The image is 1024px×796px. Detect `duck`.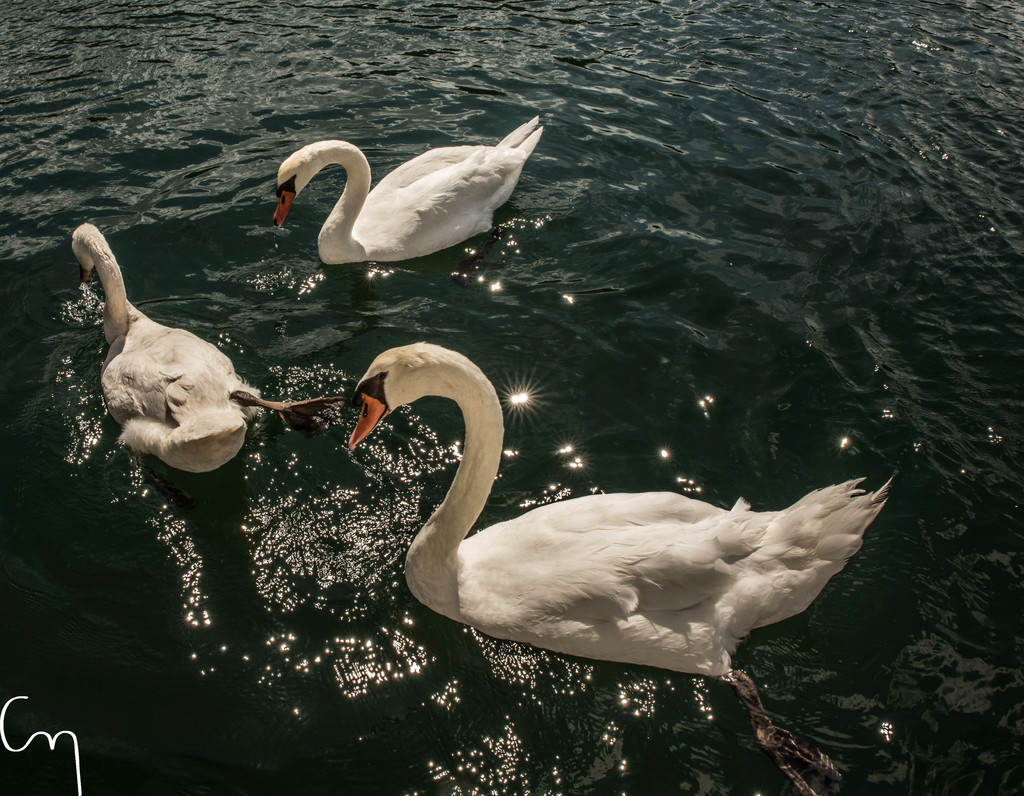
Detection: bbox=(74, 224, 335, 482).
